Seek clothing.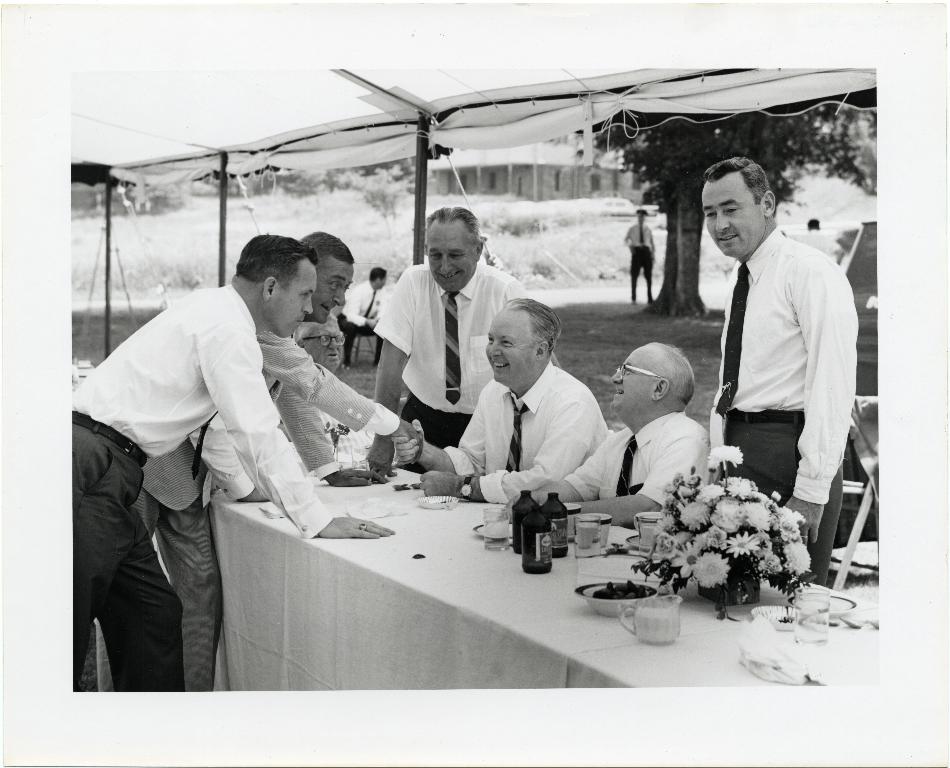
(x1=130, y1=332, x2=401, y2=700).
